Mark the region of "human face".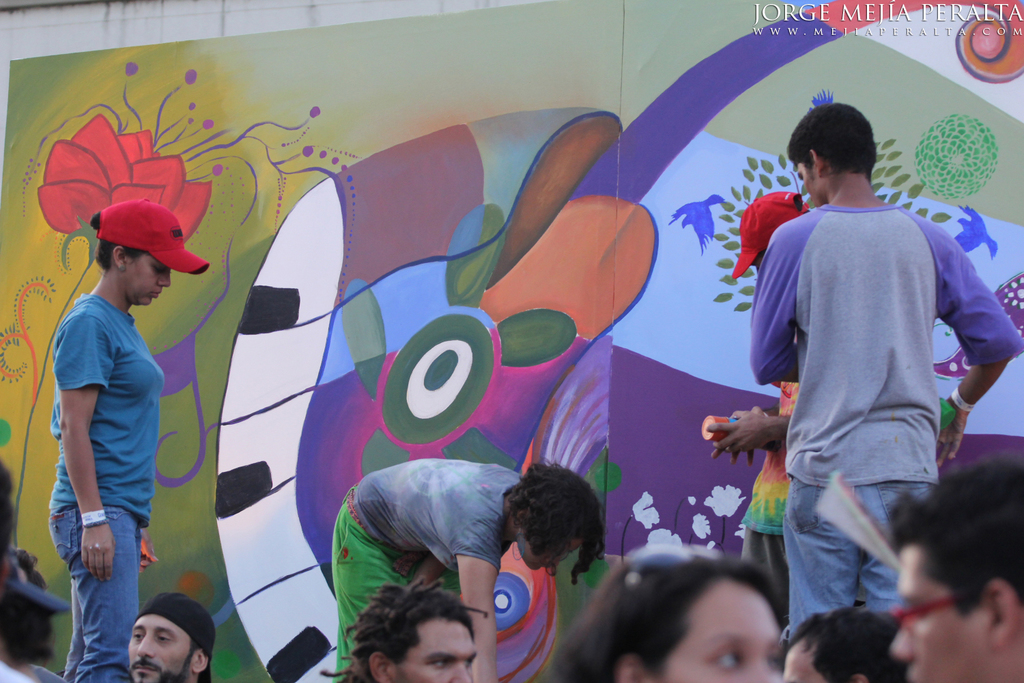
Region: [514, 530, 577, 568].
